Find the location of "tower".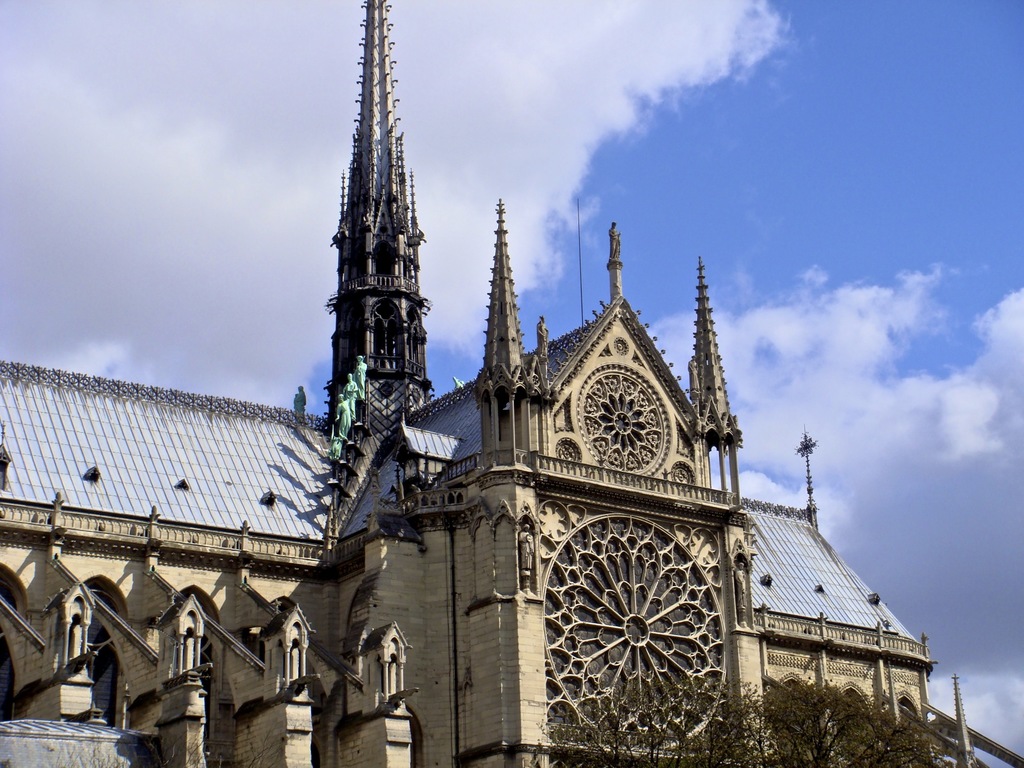
Location: rect(325, 0, 435, 435).
